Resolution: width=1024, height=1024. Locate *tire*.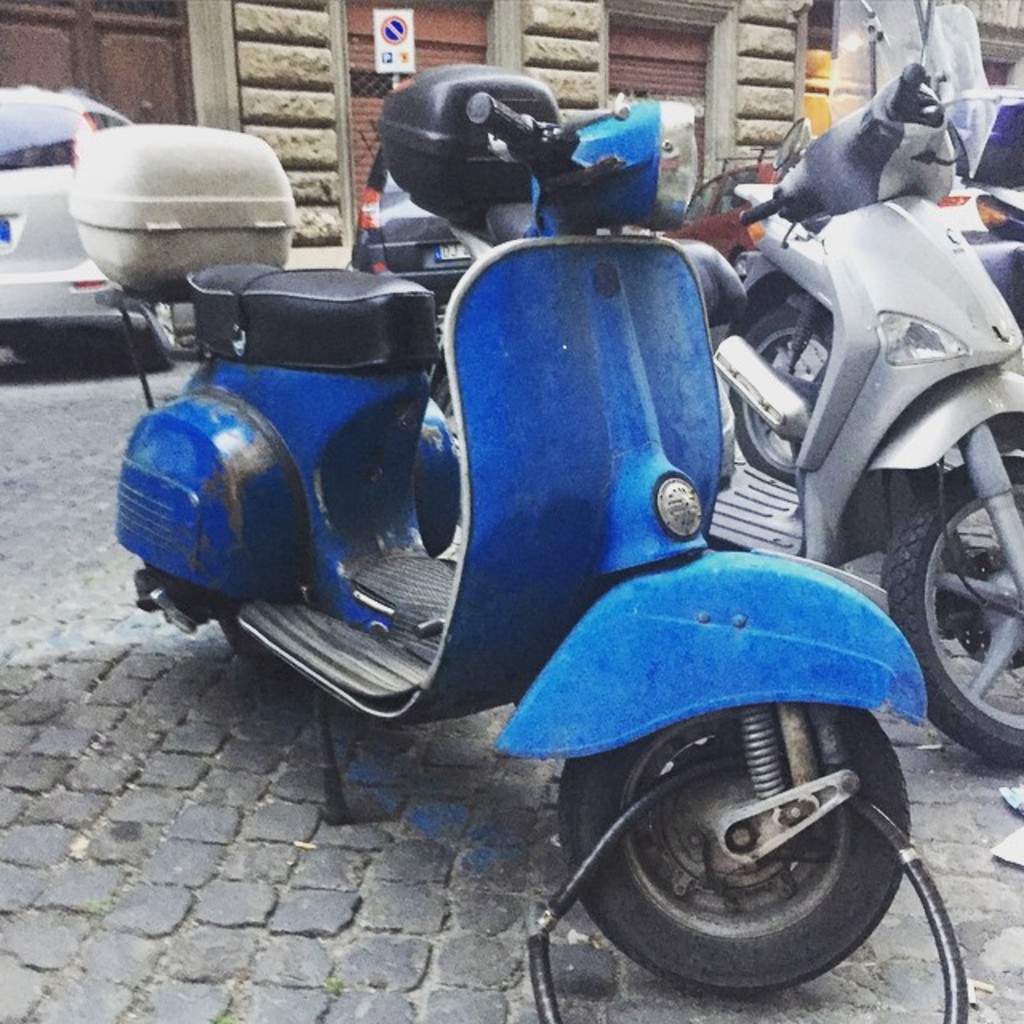
box(138, 304, 174, 368).
